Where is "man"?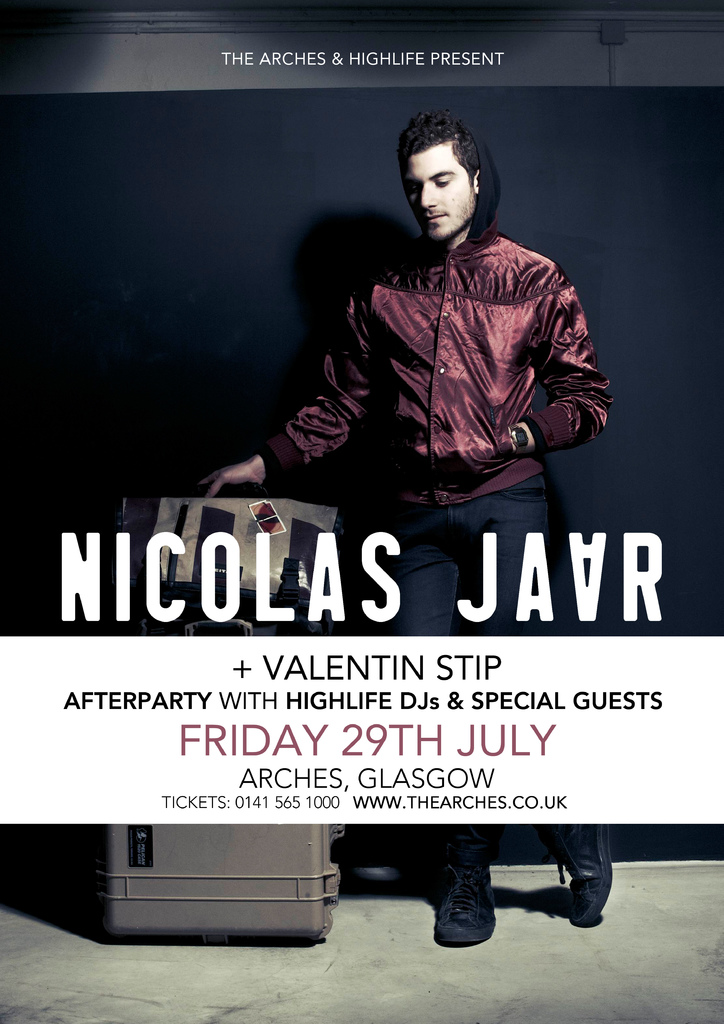
{"left": 197, "top": 104, "right": 608, "bottom": 950}.
